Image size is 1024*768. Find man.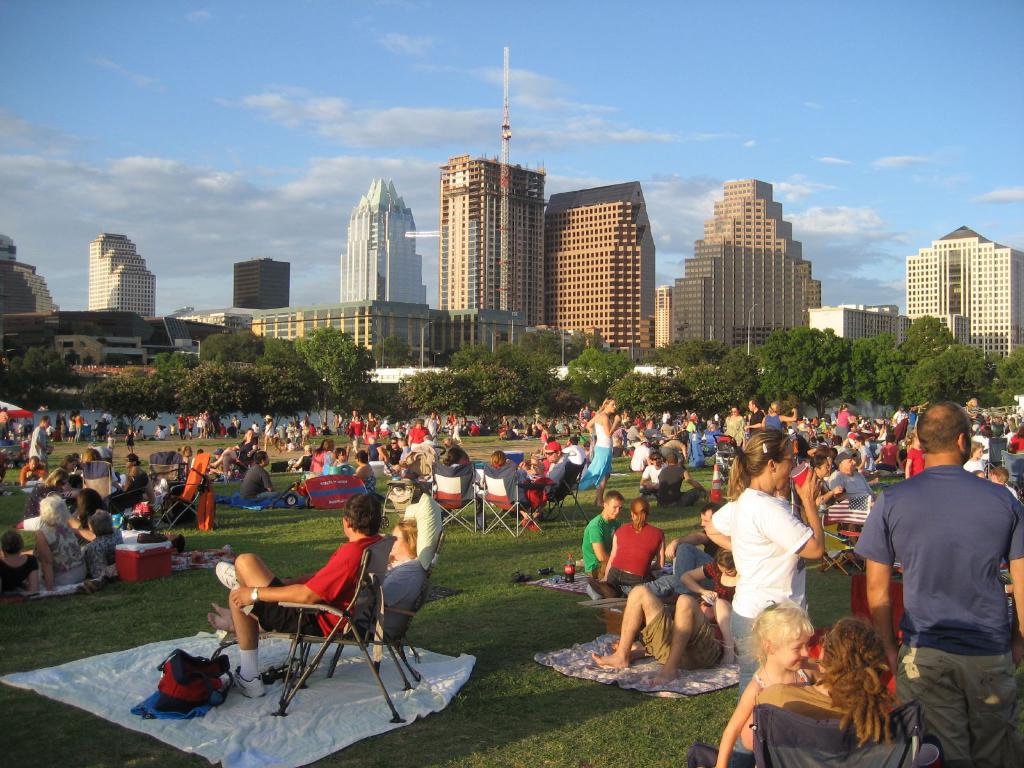
bbox=[19, 452, 51, 485].
